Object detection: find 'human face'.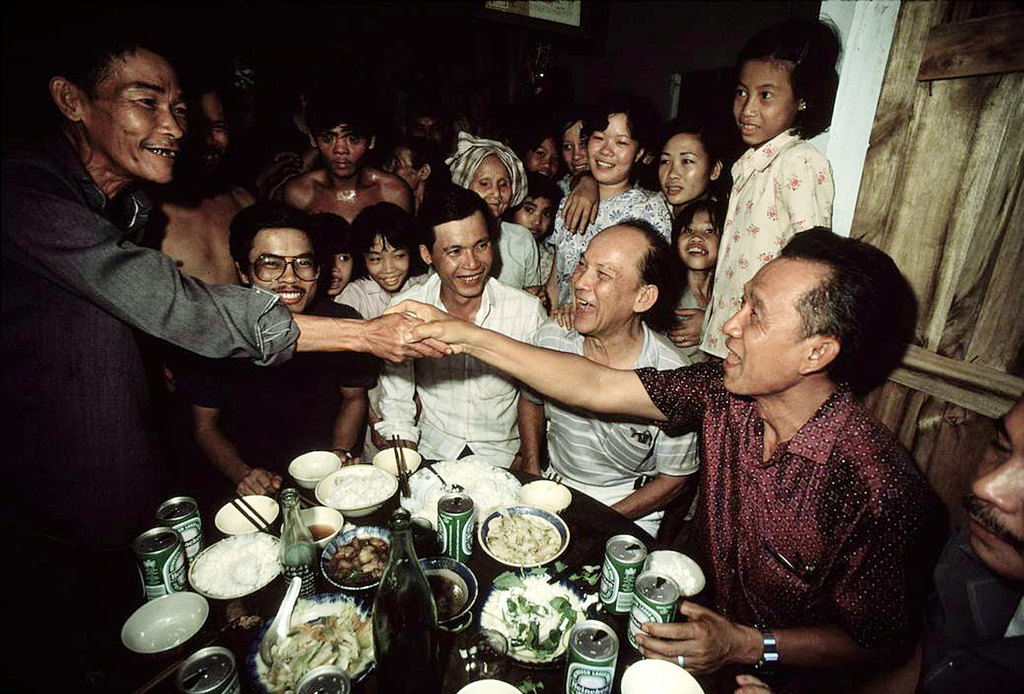
x1=252 y1=228 x2=322 y2=318.
